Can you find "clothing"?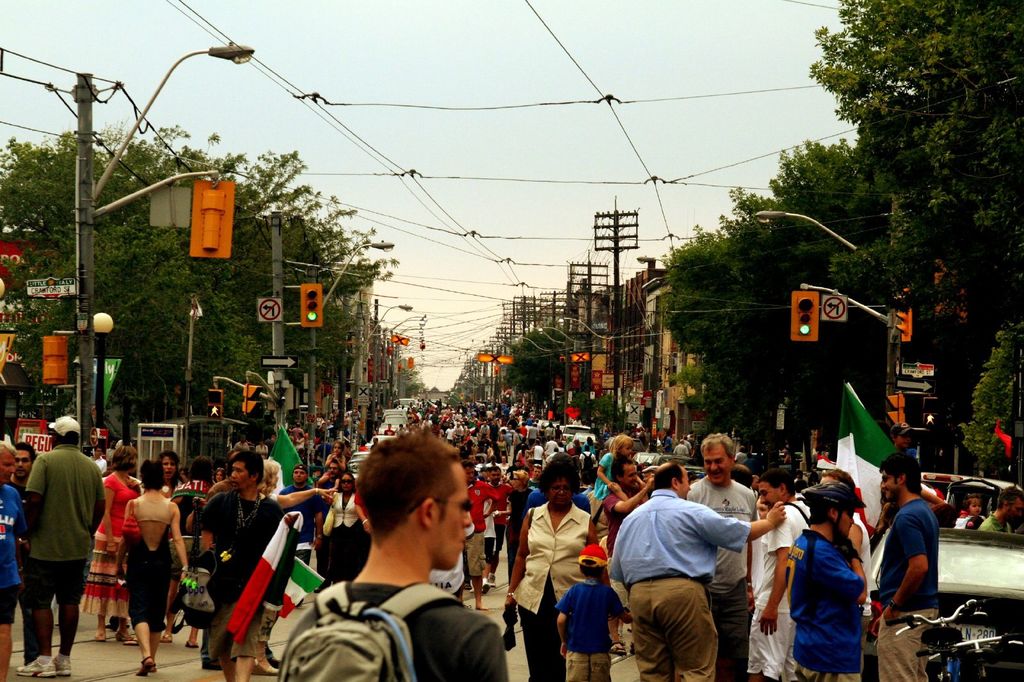
Yes, bounding box: {"left": 318, "top": 492, "right": 368, "bottom": 582}.
